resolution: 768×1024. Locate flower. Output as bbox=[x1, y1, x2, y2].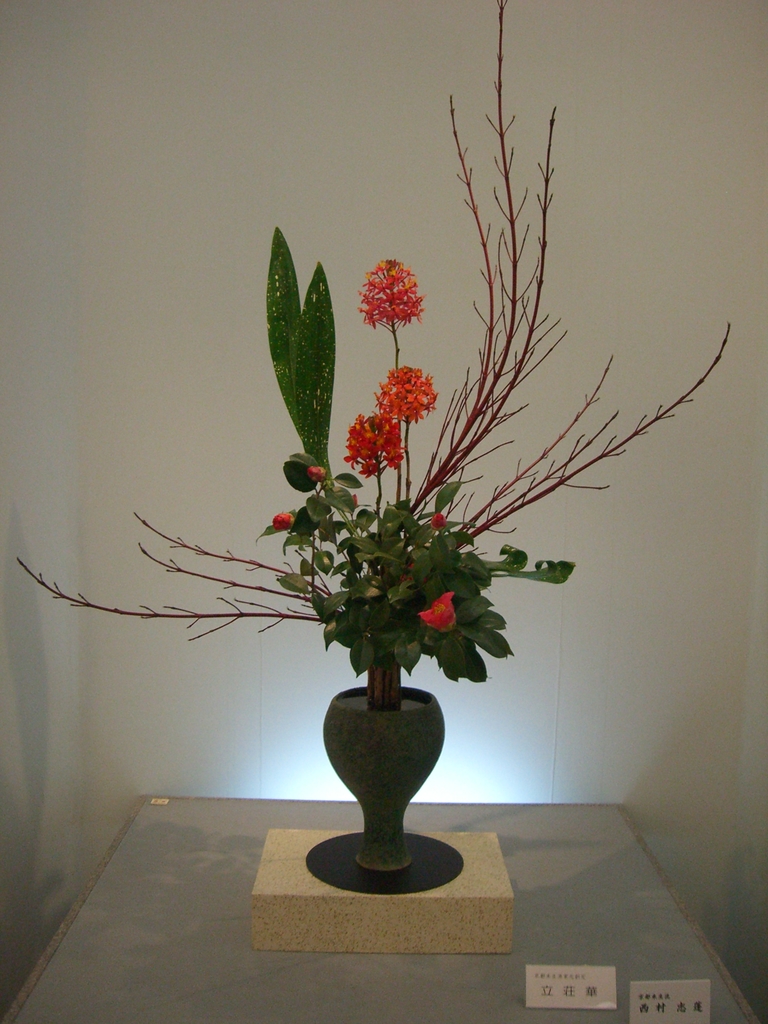
bbox=[415, 599, 457, 630].
